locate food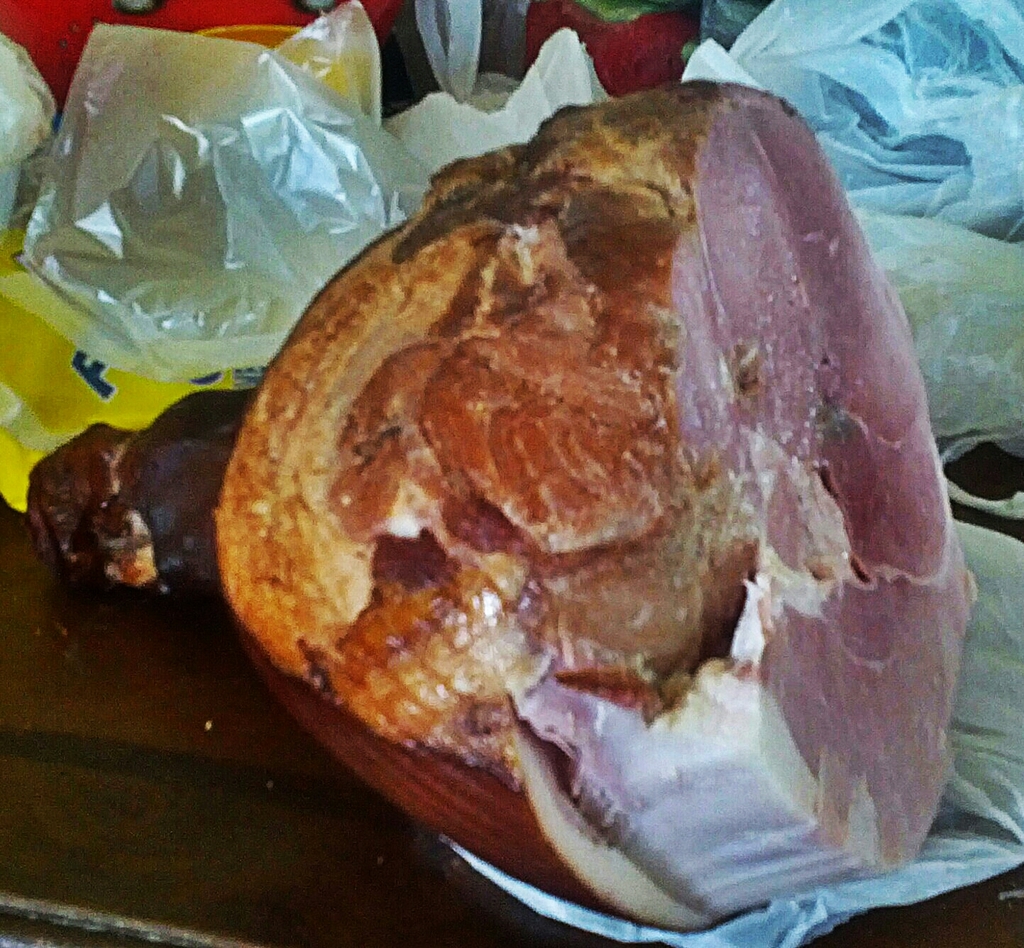
bbox(29, 387, 262, 610)
